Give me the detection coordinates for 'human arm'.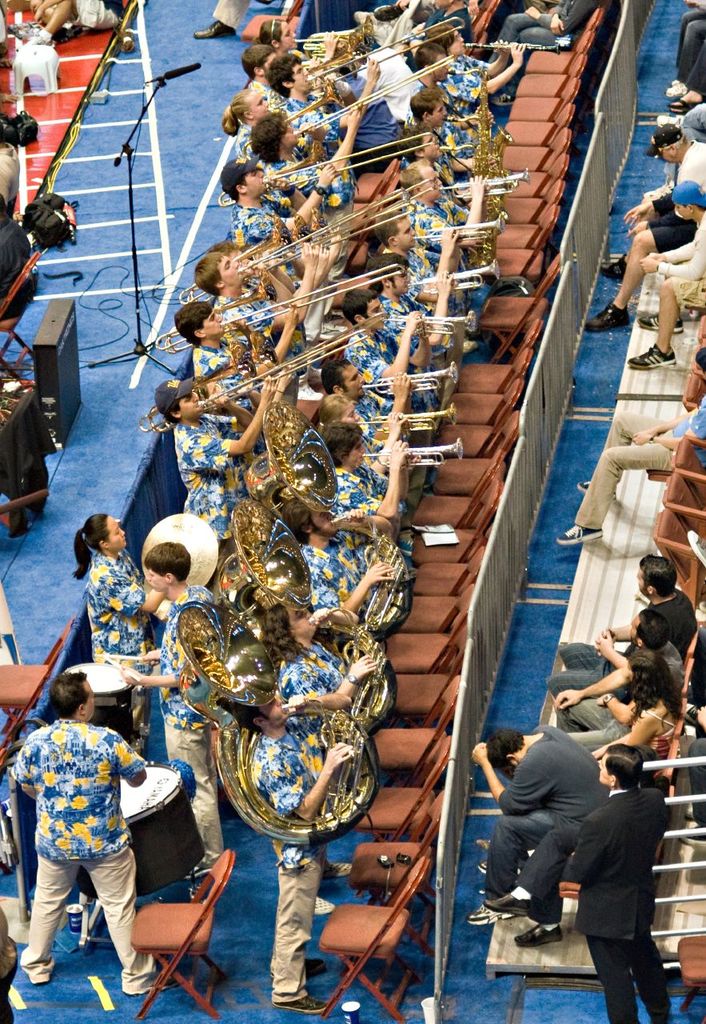
{"left": 331, "top": 504, "right": 391, "bottom": 533}.
